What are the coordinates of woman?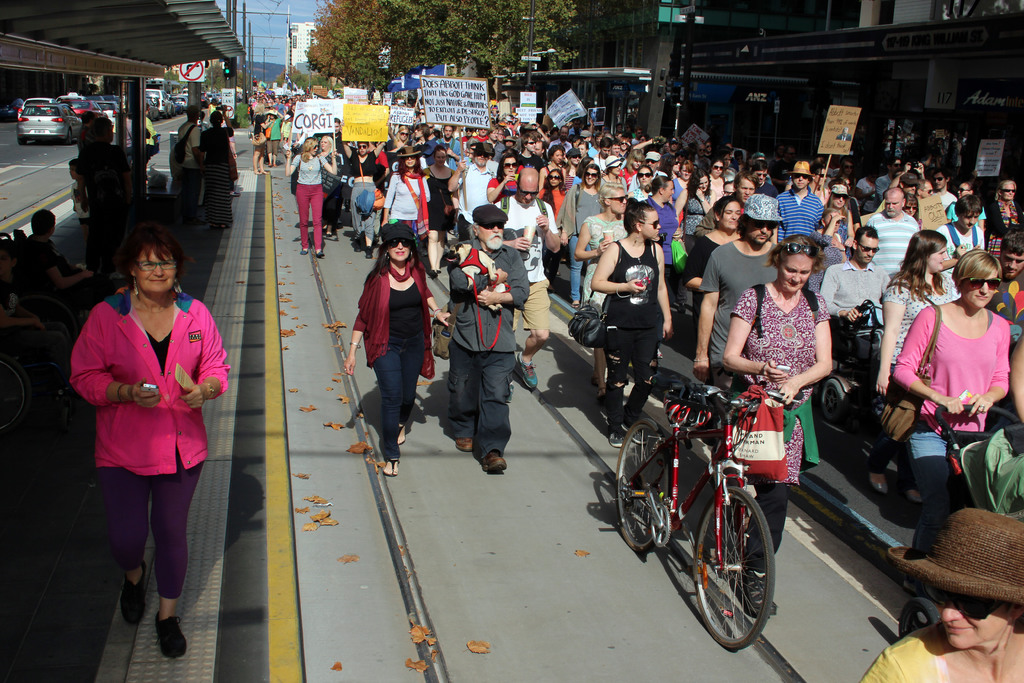
532,169,572,290.
